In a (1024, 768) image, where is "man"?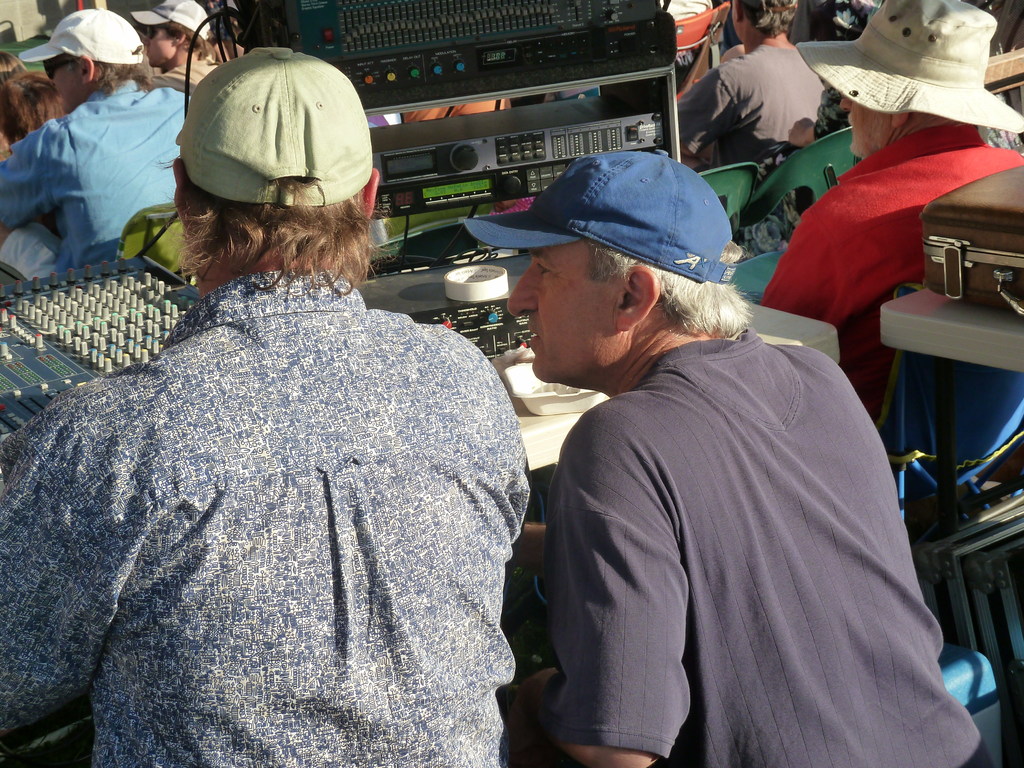
Rect(681, 0, 826, 172).
